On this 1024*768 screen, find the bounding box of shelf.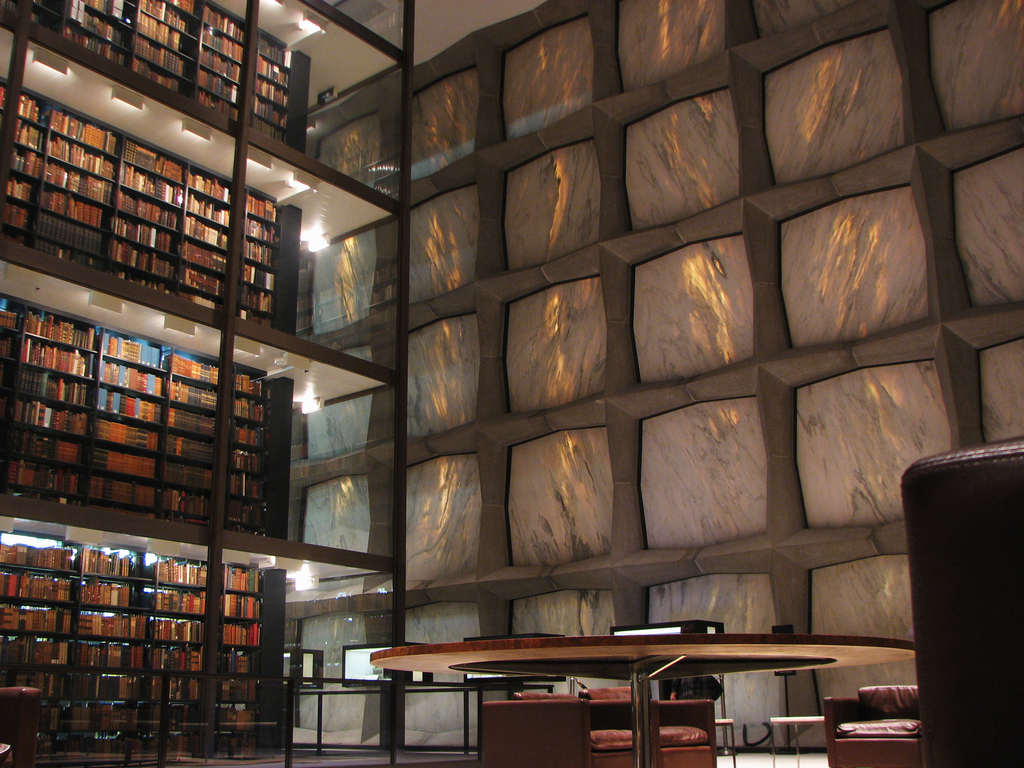
Bounding box: [left=202, top=25, right=241, bottom=65].
